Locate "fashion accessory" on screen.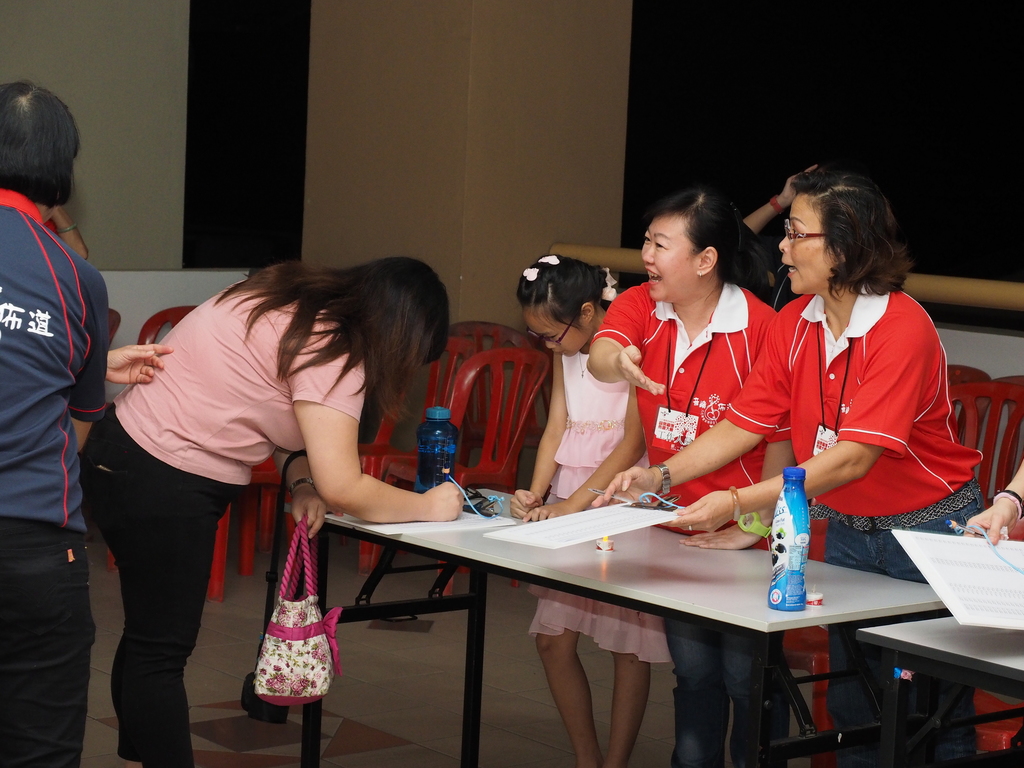
On screen at (730,488,742,529).
